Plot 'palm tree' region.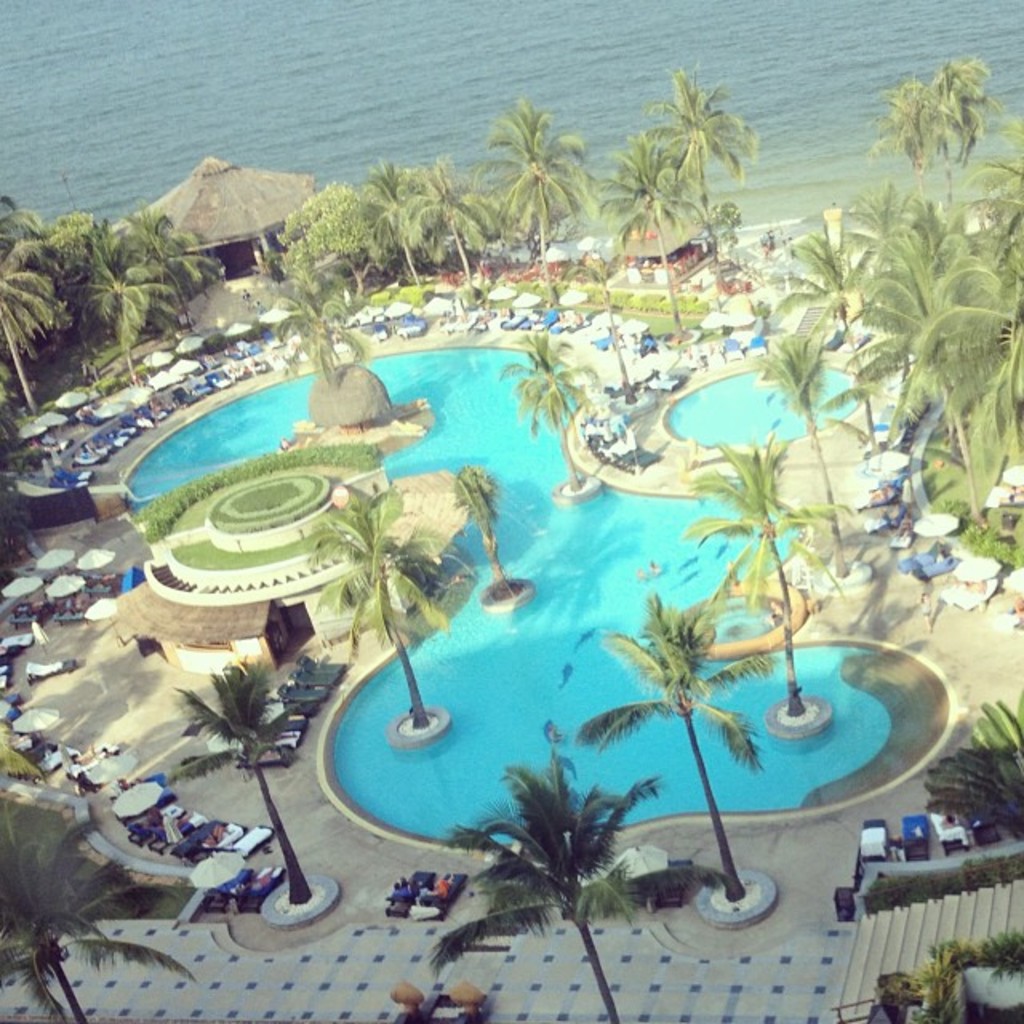
Plotted at x1=466 y1=69 x2=608 y2=309.
